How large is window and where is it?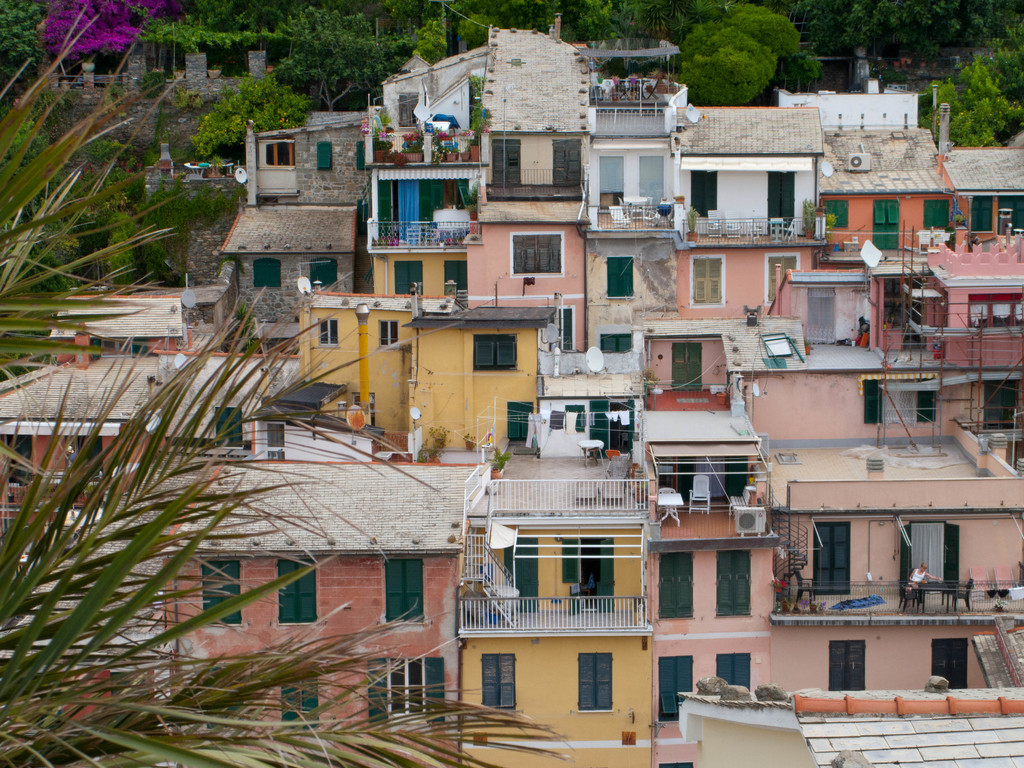
Bounding box: {"x1": 504, "y1": 401, "x2": 531, "y2": 442}.
